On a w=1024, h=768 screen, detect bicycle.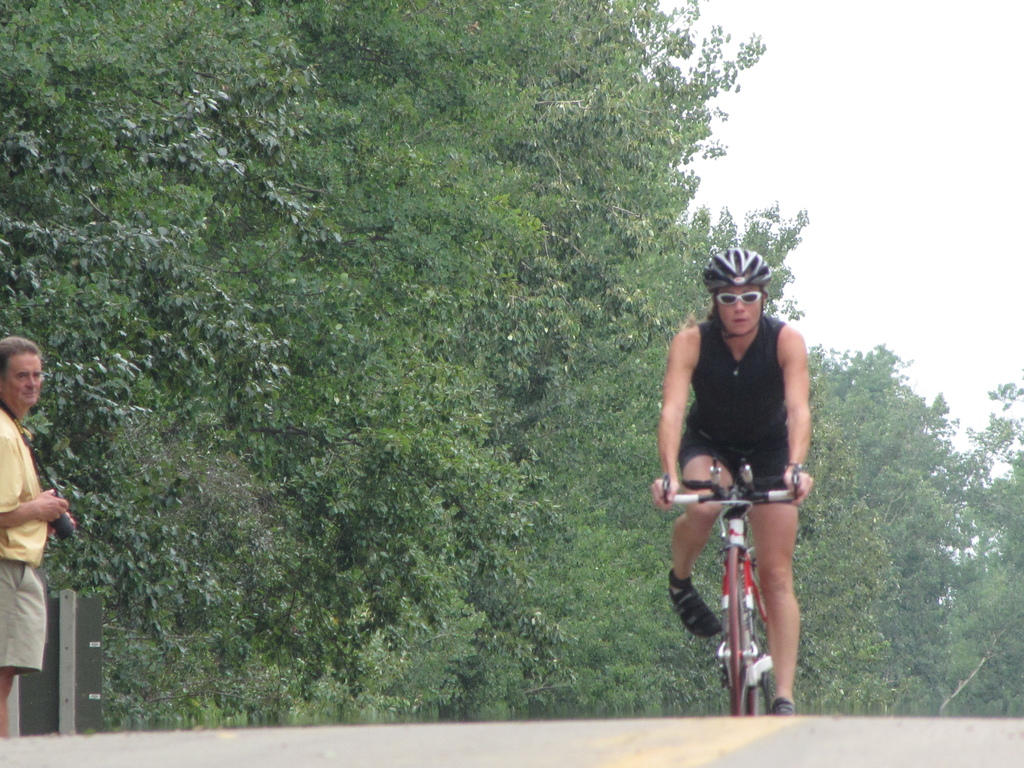
region(668, 449, 815, 710).
